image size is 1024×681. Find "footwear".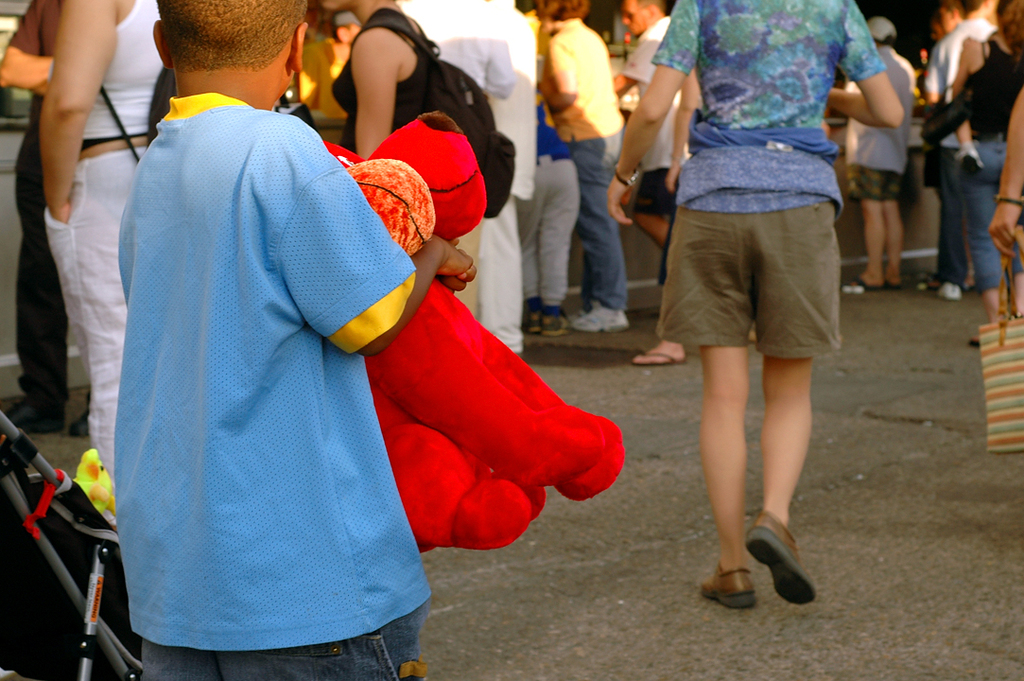
[left=944, top=279, right=963, bottom=304].
